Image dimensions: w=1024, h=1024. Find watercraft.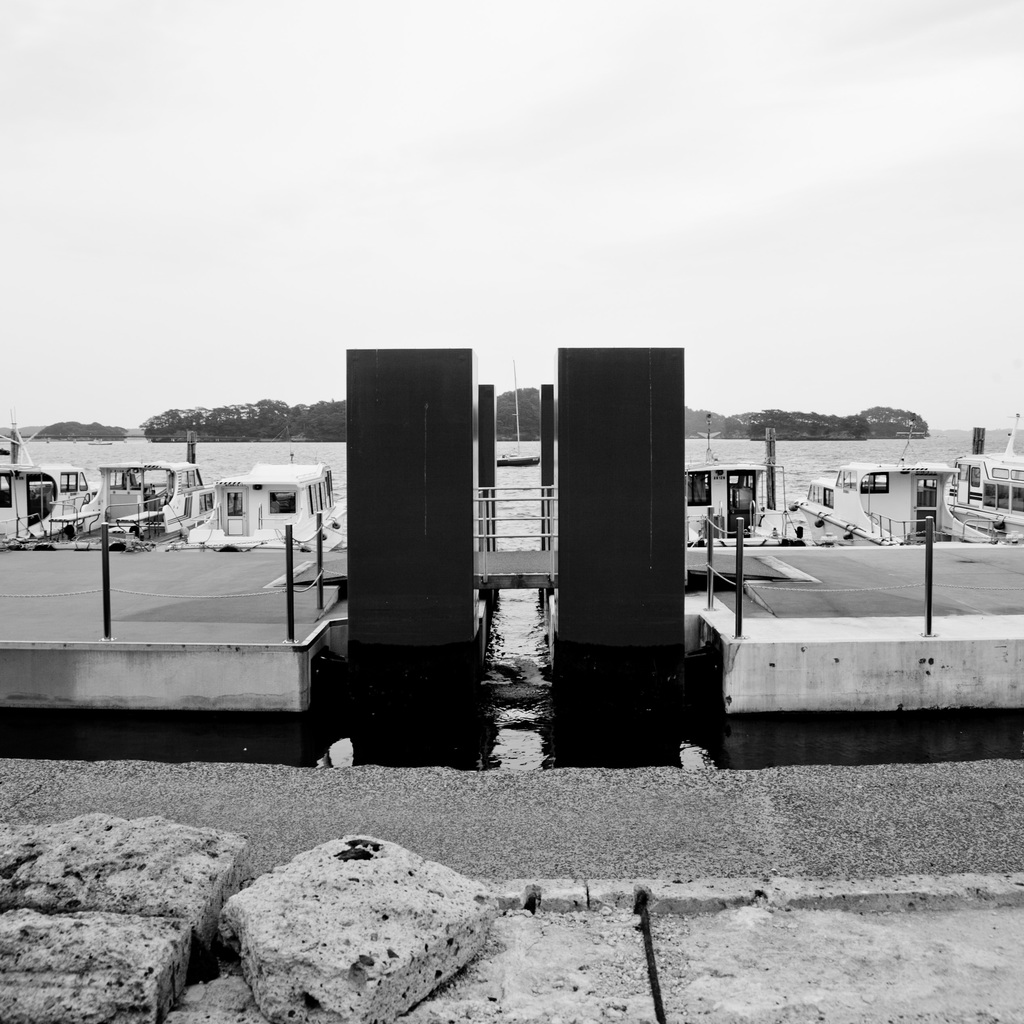
locate(796, 423, 996, 545).
